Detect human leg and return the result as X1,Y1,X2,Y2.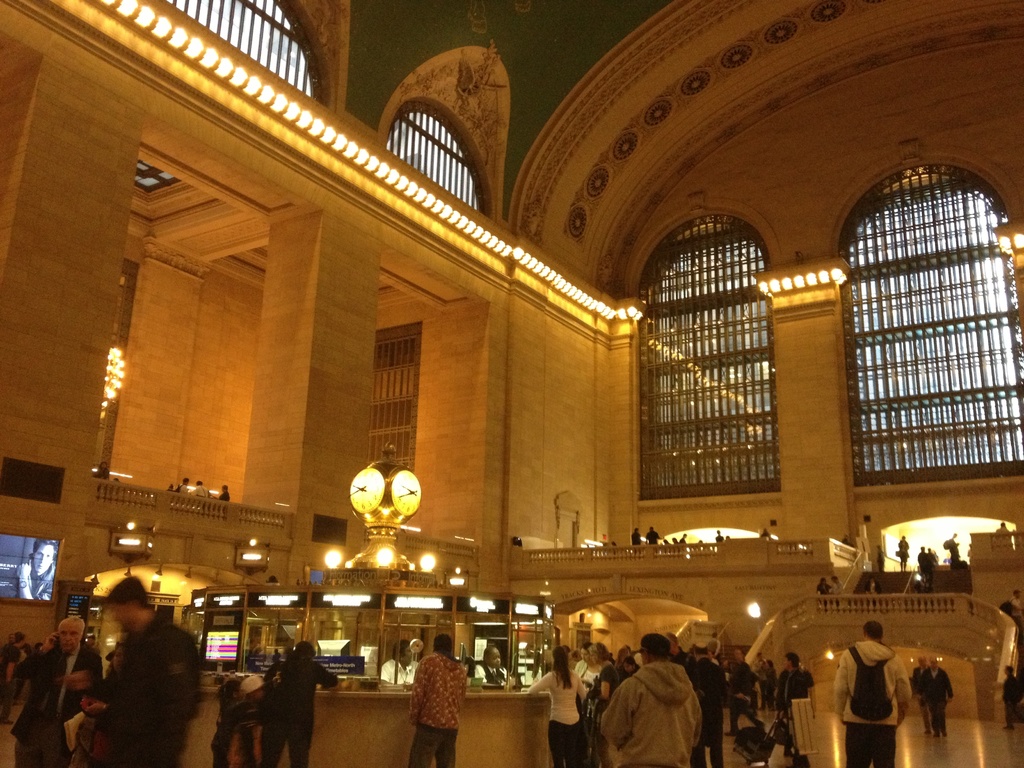
436,720,457,767.
